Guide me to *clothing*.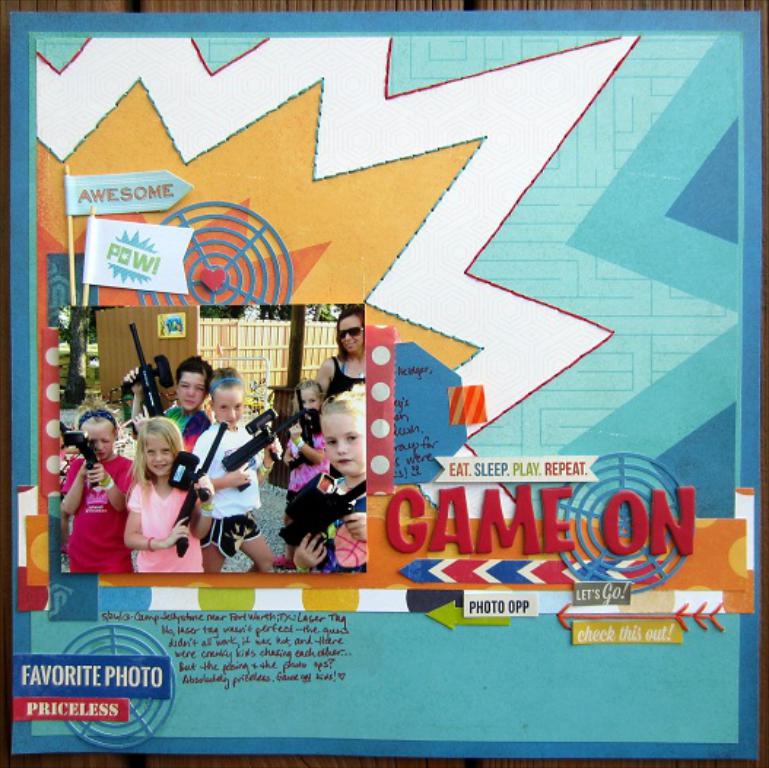
Guidance: box(324, 349, 358, 402).
